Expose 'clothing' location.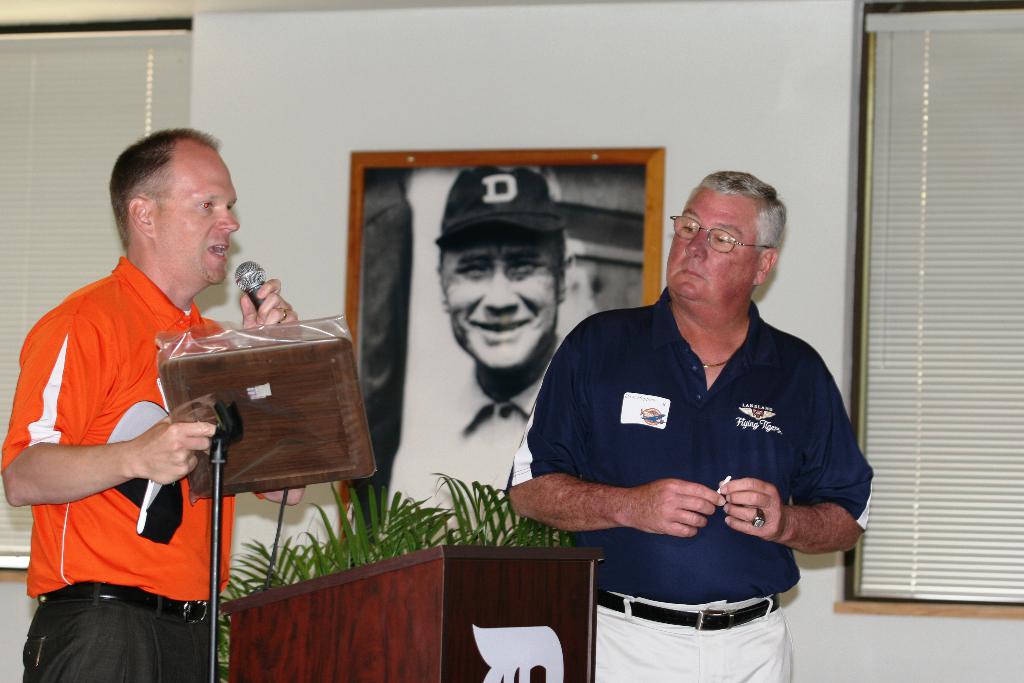
Exposed at (left=0, top=254, right=263, bottom=682).
